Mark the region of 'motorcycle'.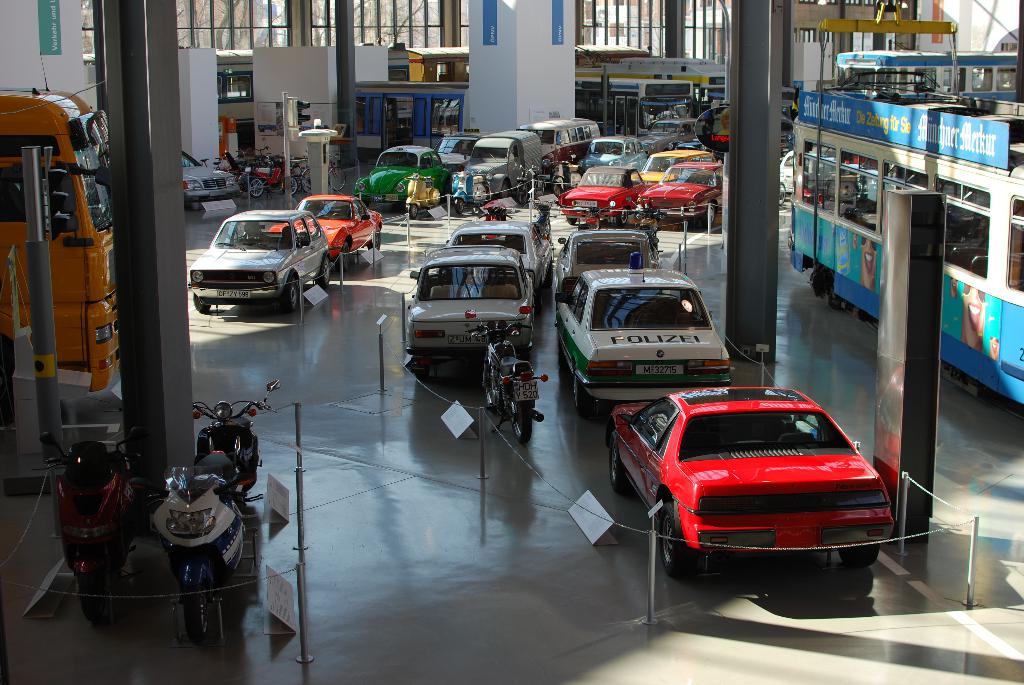
Region: [x1=34, y1=418, x2=145, y2=628].
